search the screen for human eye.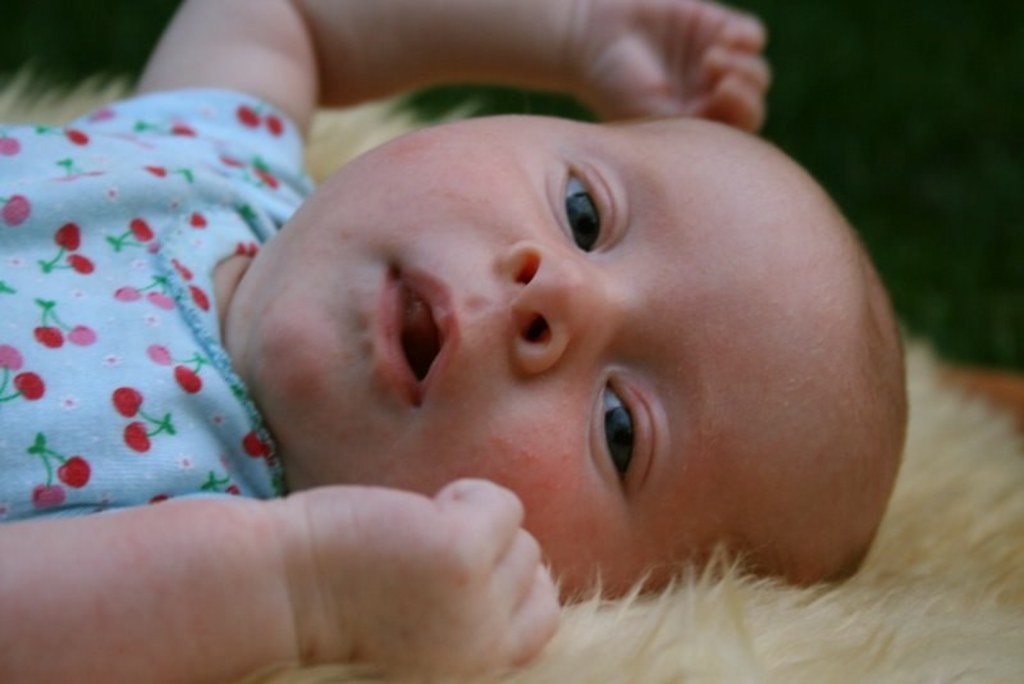
Found at box=[582, 361, 671, 502].
